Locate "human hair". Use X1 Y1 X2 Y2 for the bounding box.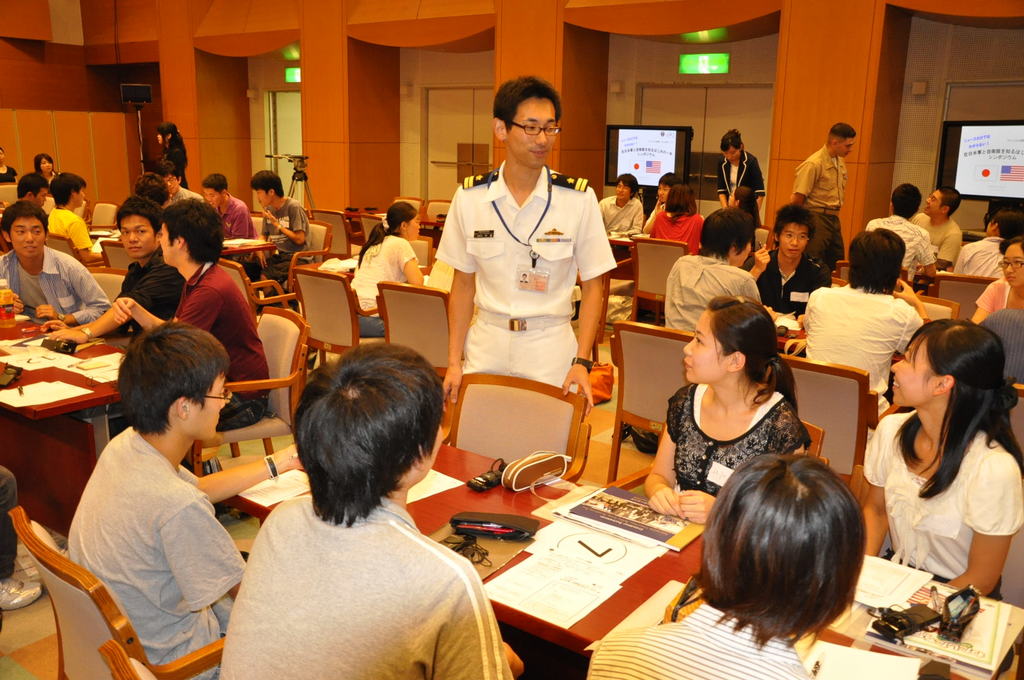
35 154 56 175.
